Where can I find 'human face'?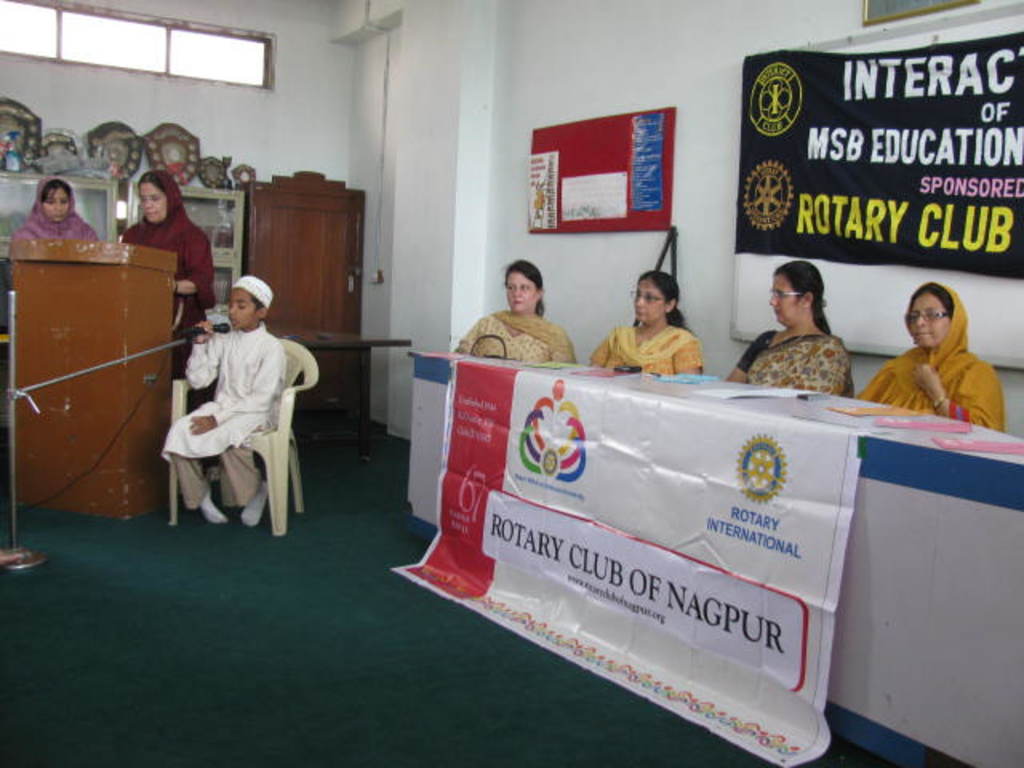
You can find it at box=[139, 184, 168, 226].
